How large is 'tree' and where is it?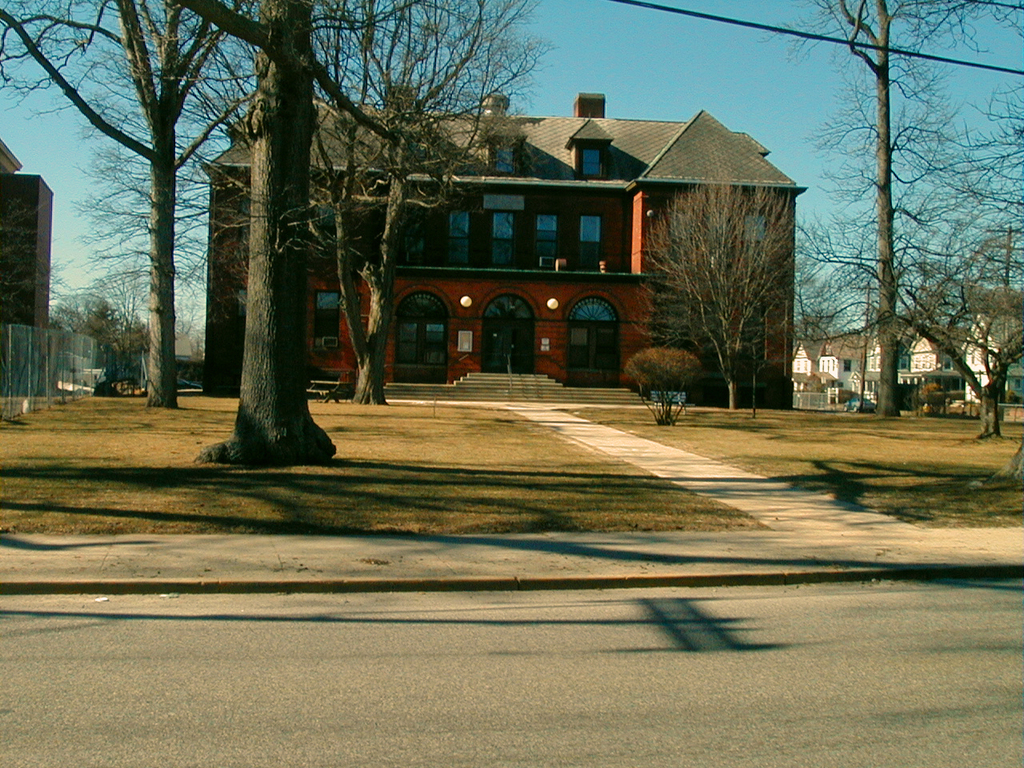
Bounding box: [x1=871, y1=85, x2=1023, y2=441].
